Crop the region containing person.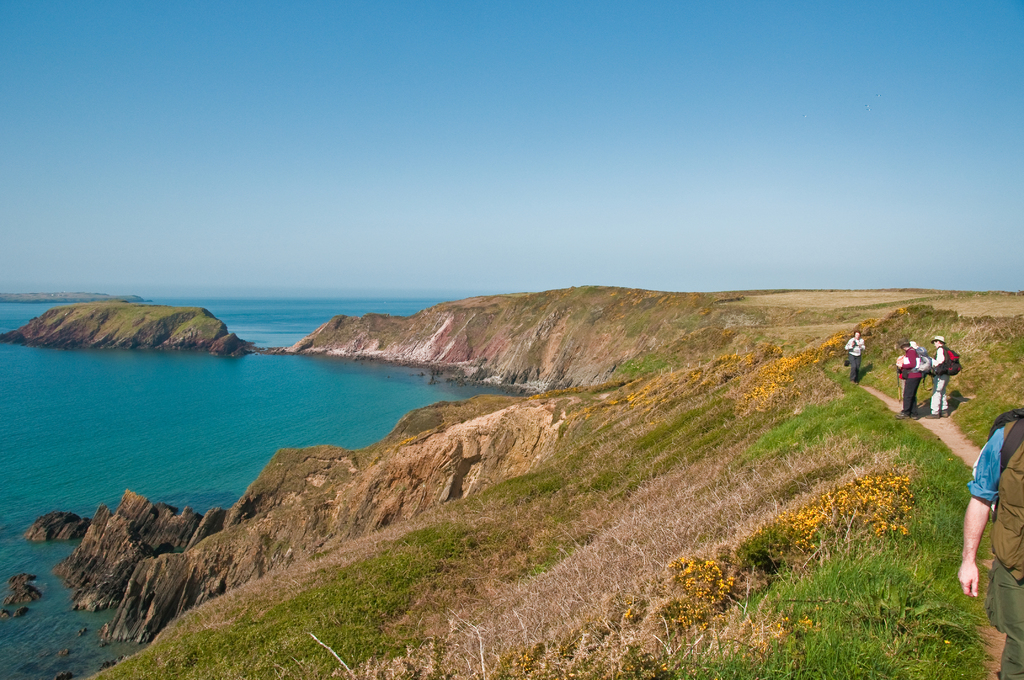
Crop region: 896,340,925,419.
